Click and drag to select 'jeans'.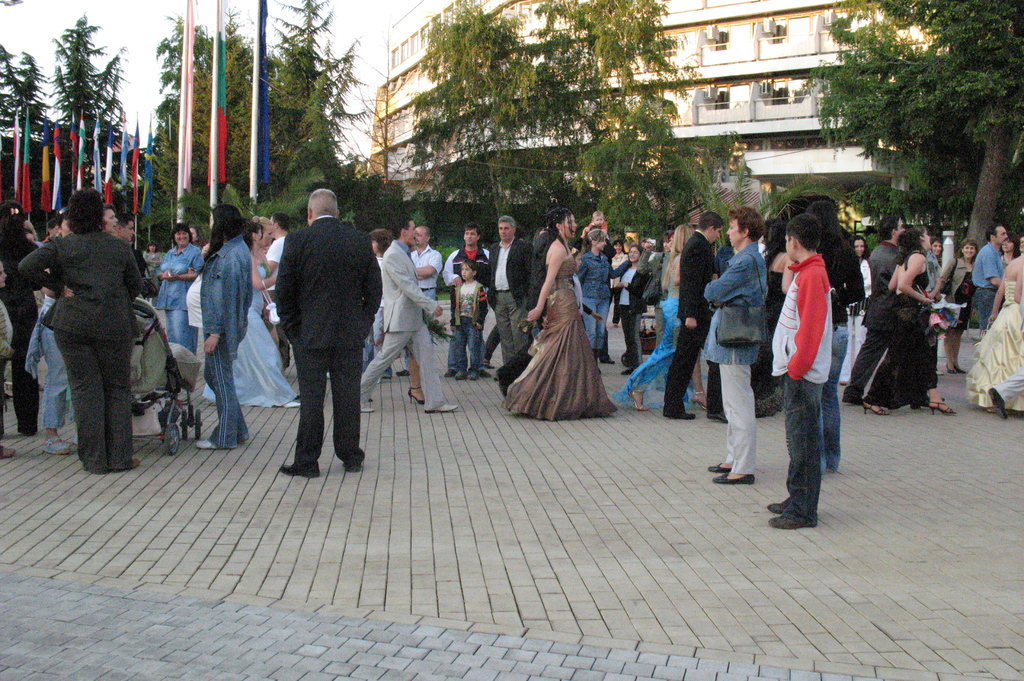
Selection: (left=781, top=376, right=826, bottom=518).
